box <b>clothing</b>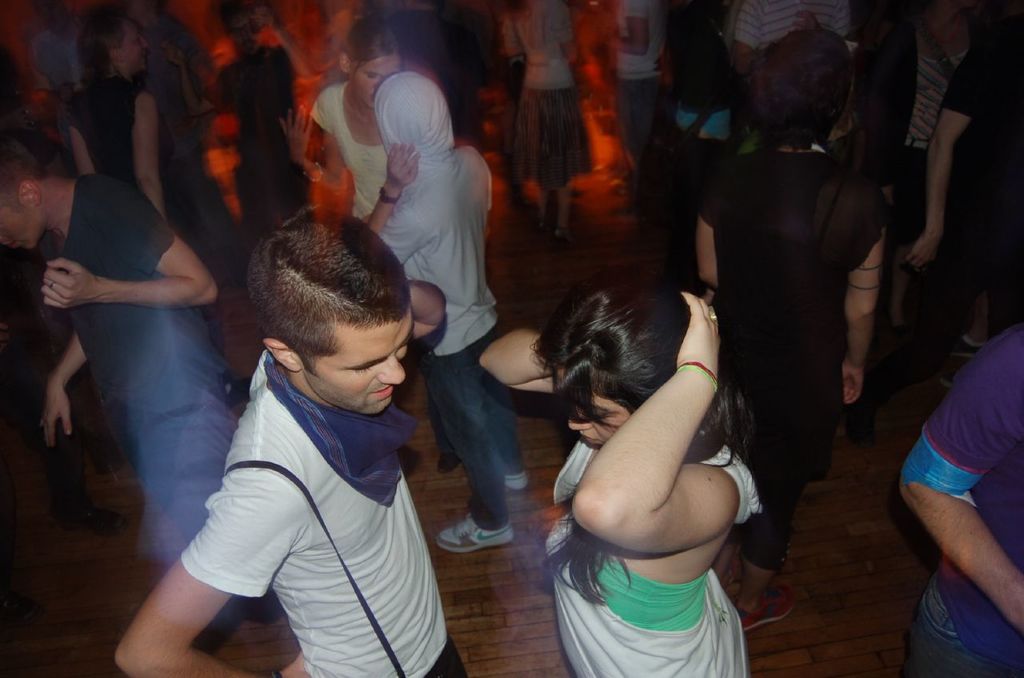
(left=210, top=51, right=318, bottom=256)
